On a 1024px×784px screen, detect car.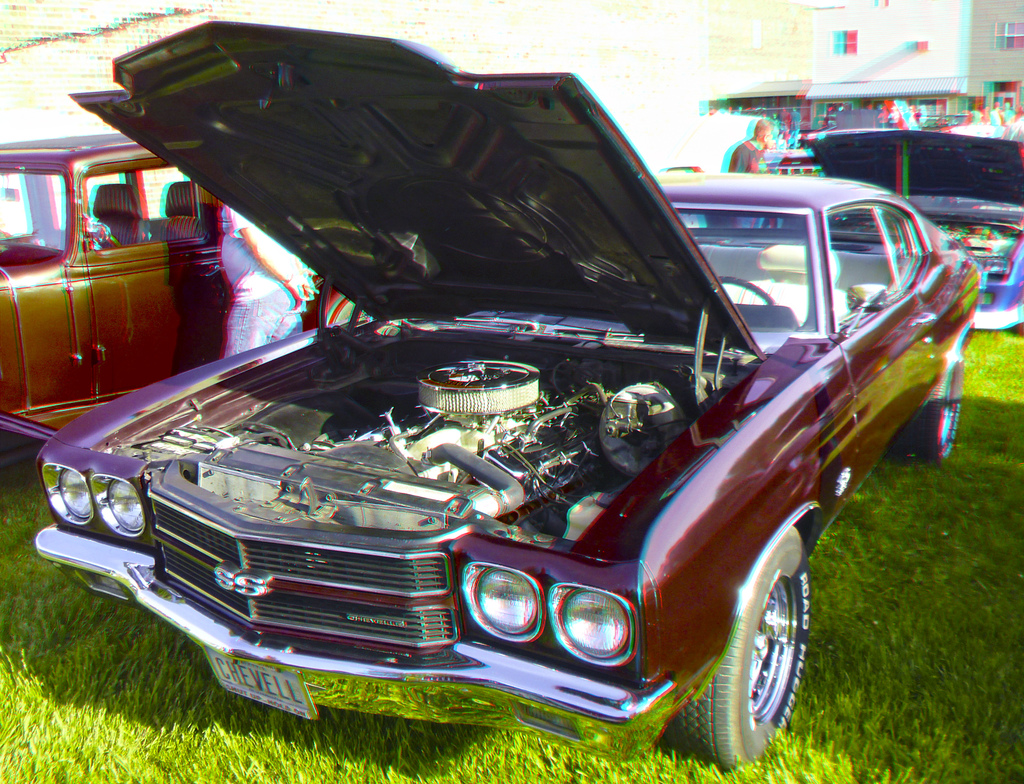
Rect(803, 127, 1023, 338).
